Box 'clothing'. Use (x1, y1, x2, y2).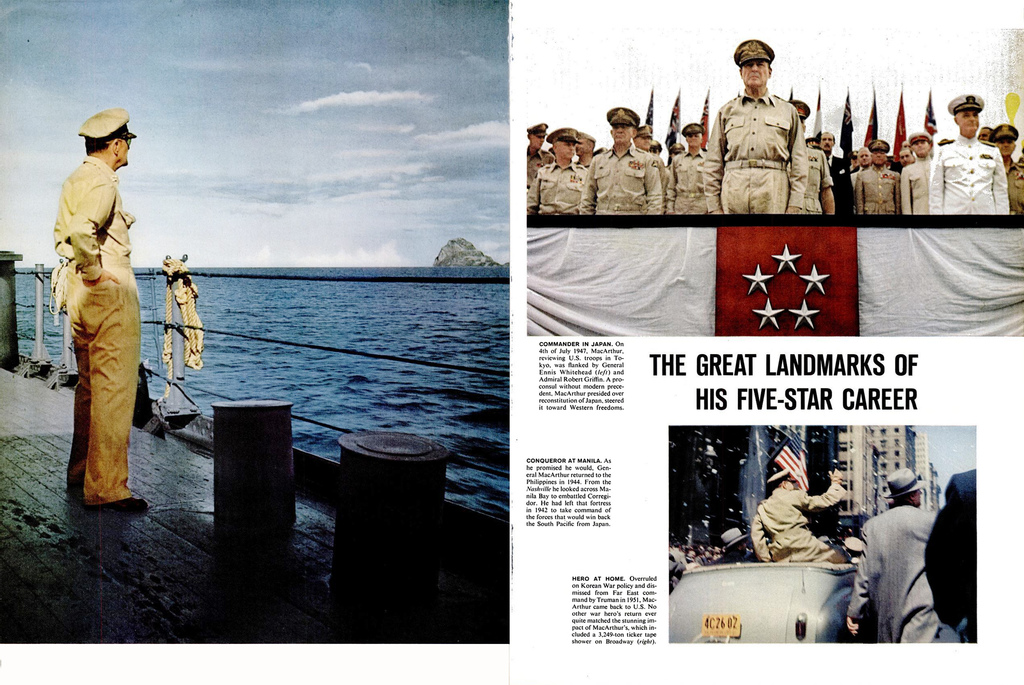
(746, 487, 845, 559).
